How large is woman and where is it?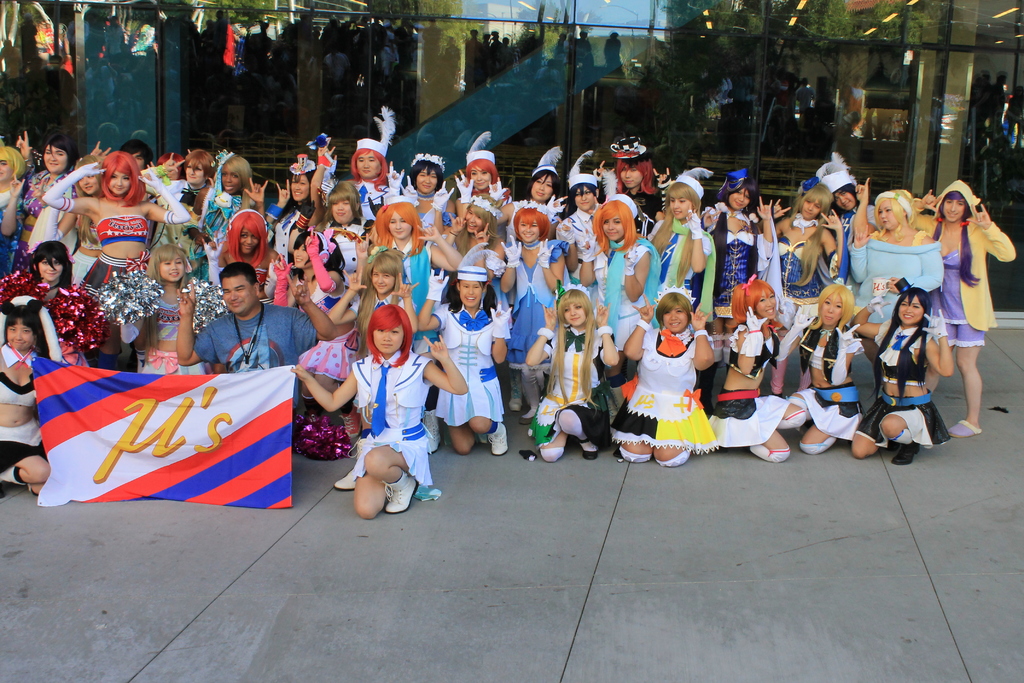
Bounding box: detection(321, 251, 410, 361).
